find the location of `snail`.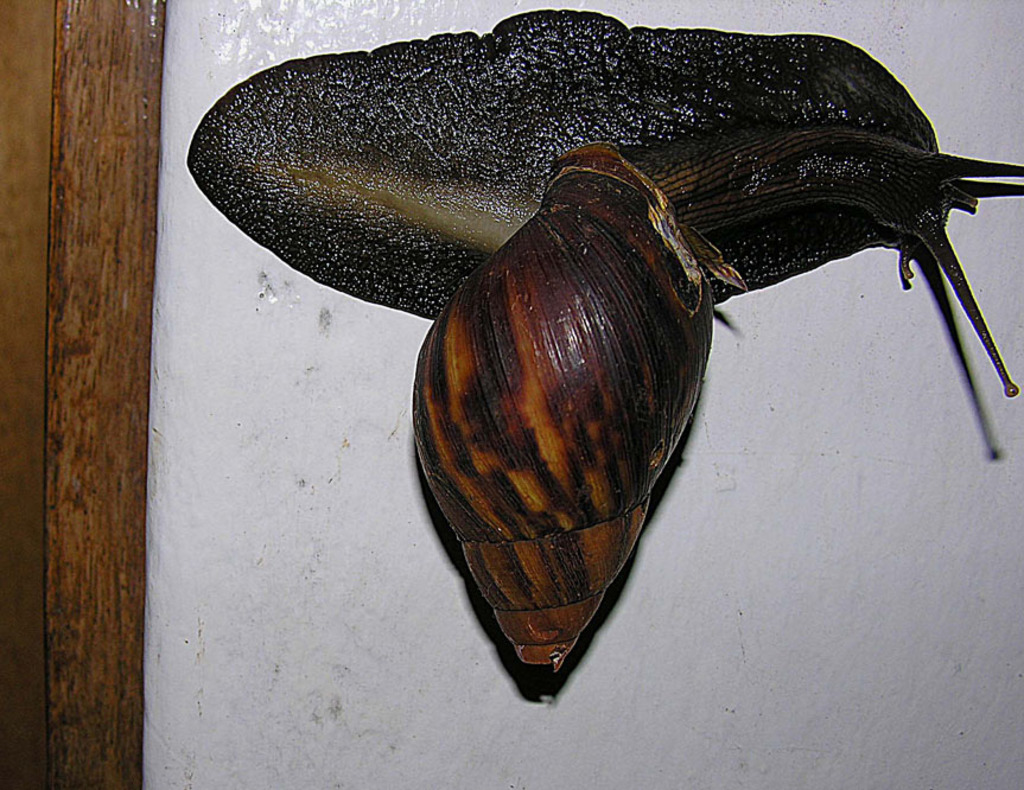
Location: 407, 144, 739, 674.
